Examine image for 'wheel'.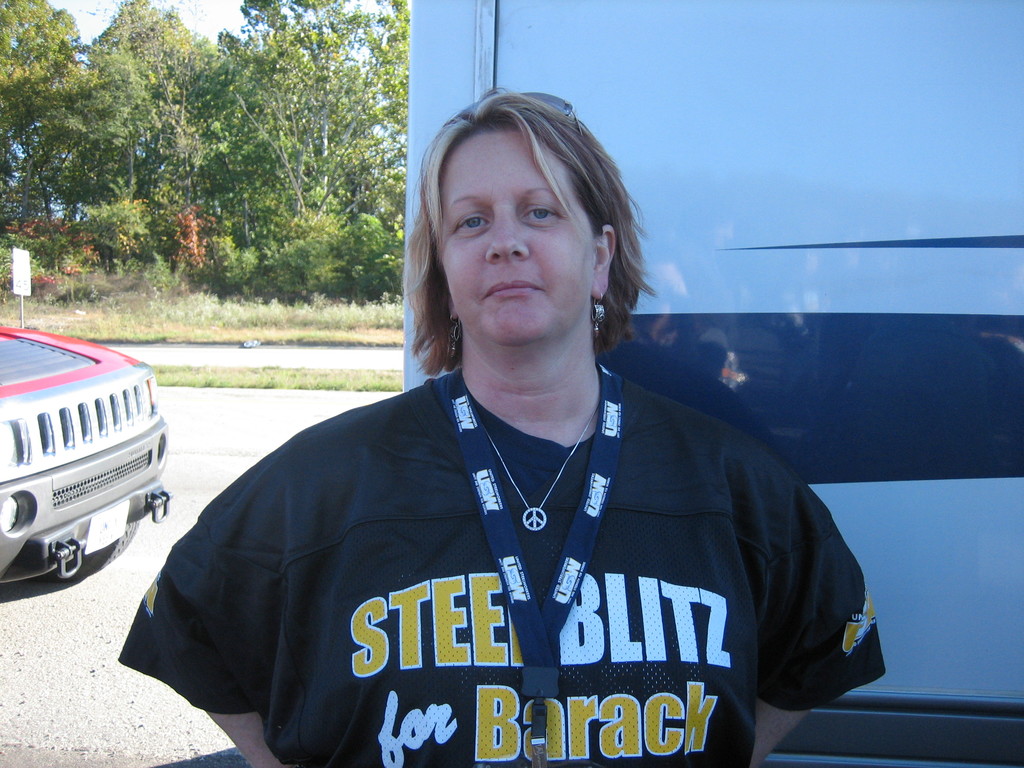
Examination result: (left=61, top=519, right=138, bottom=577).
